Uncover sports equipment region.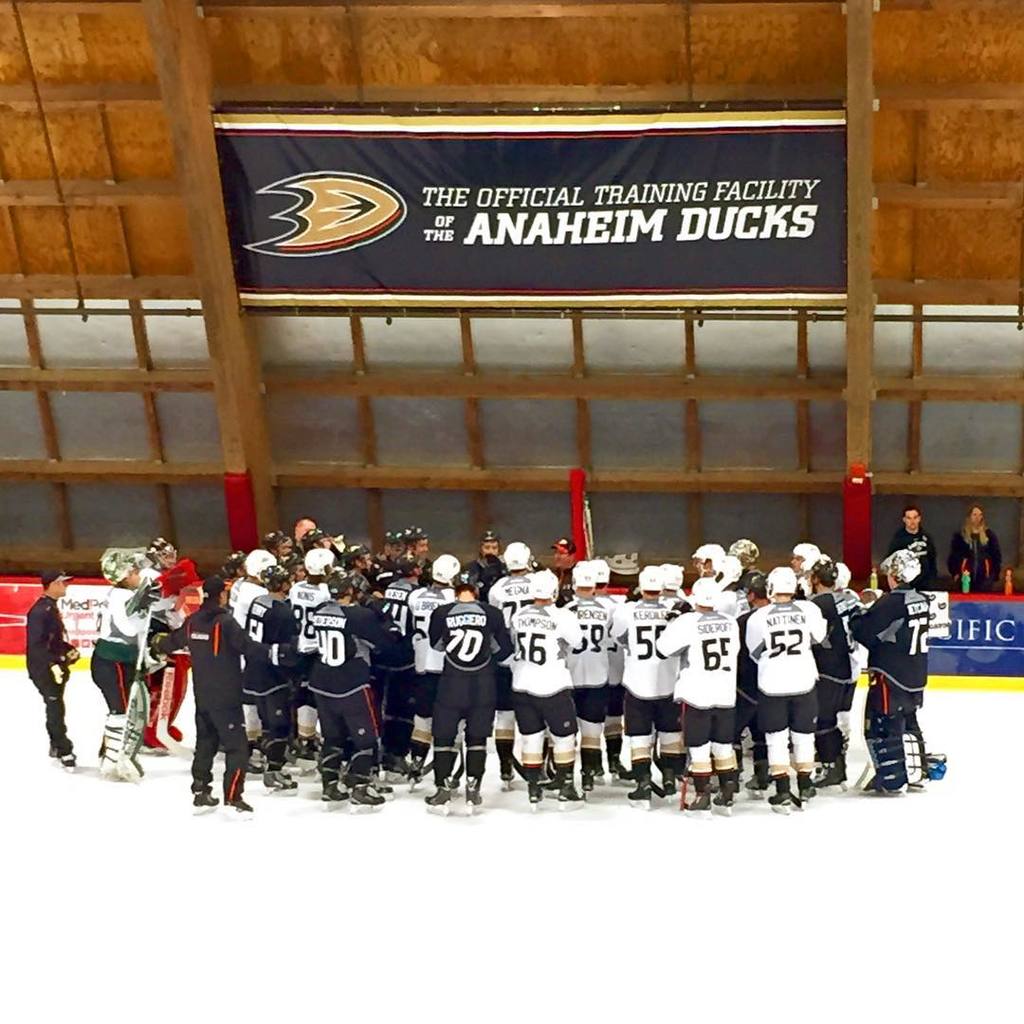
Uncovered: (143,539,174,566).
